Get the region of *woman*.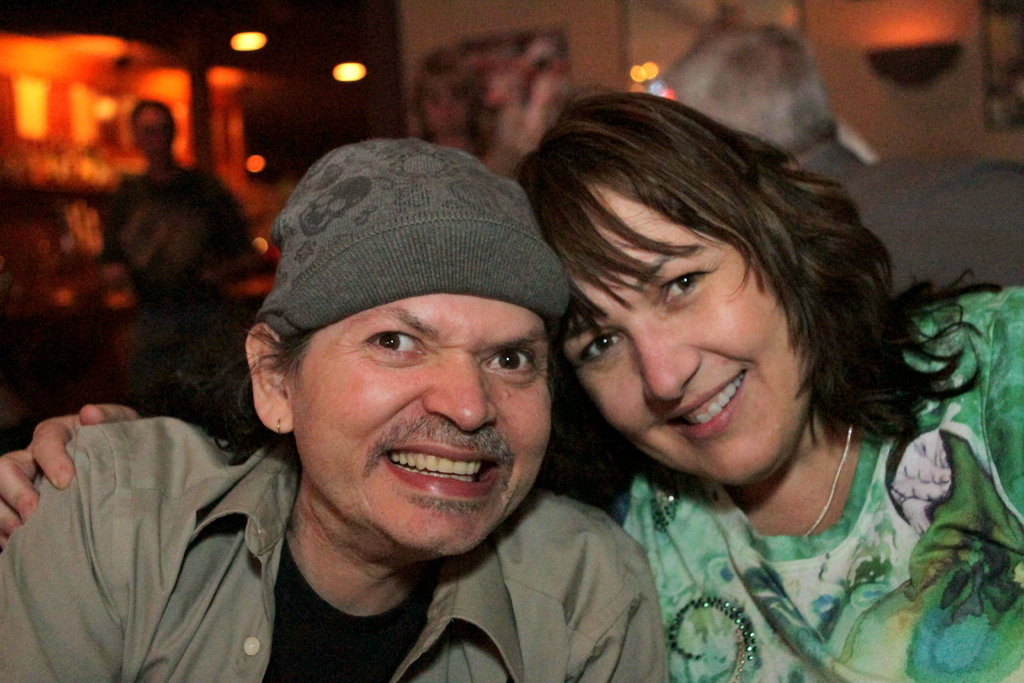
rect(0, 77, 1023, 680).
